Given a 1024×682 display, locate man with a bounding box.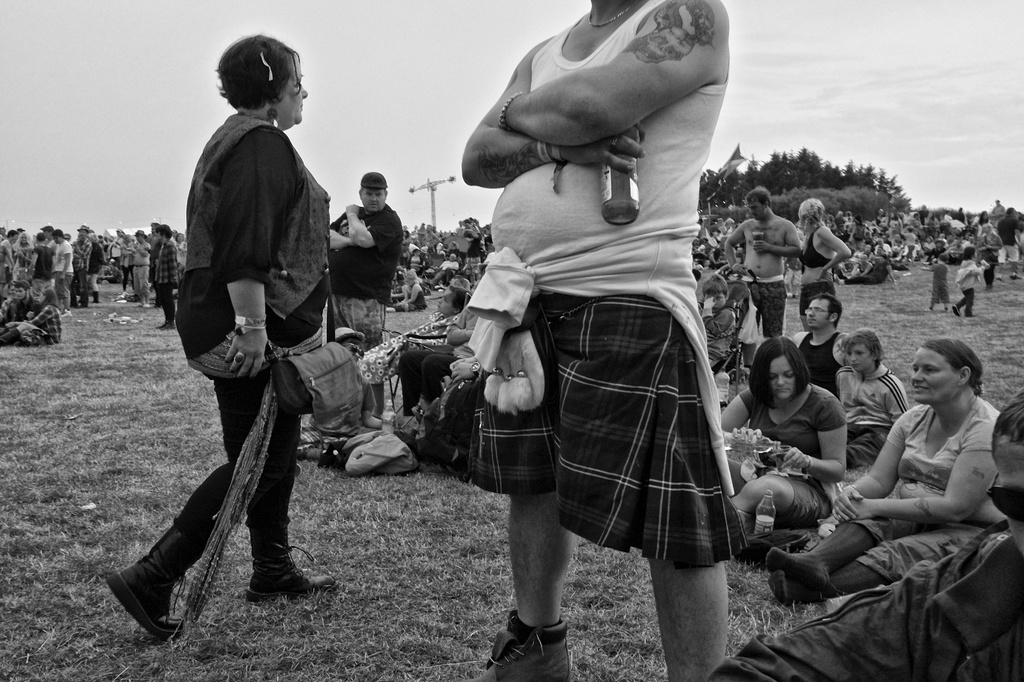
Located: detection(5, 289, 35, 332).
